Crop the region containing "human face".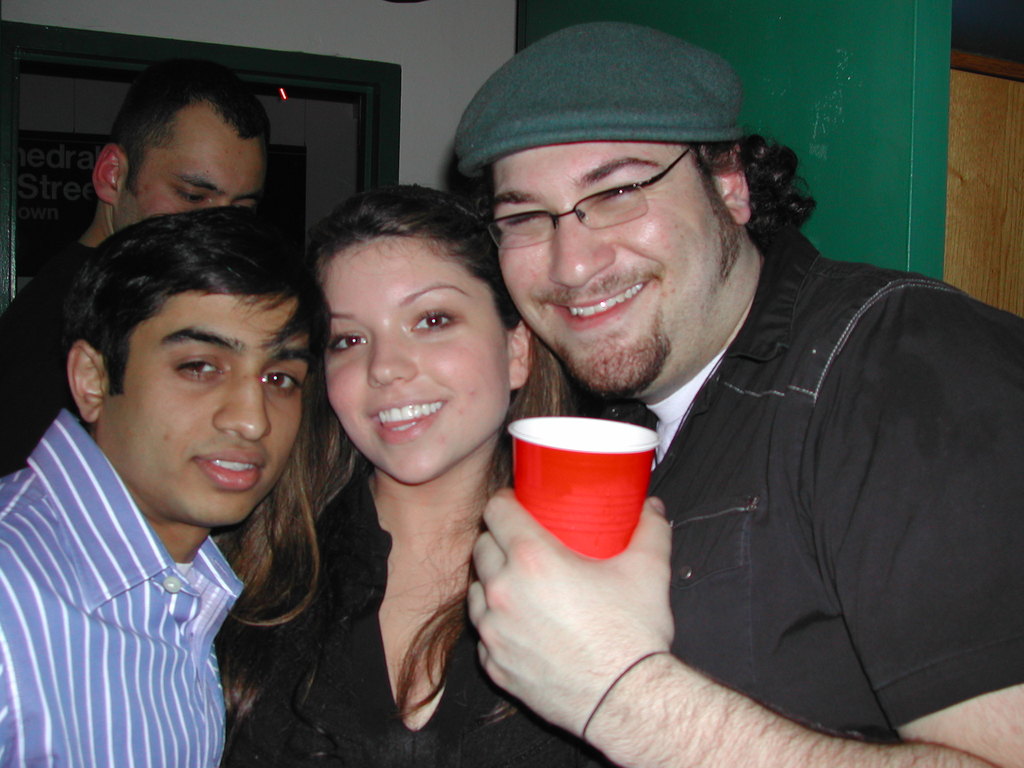
Crop region: 120,298,306,519.
